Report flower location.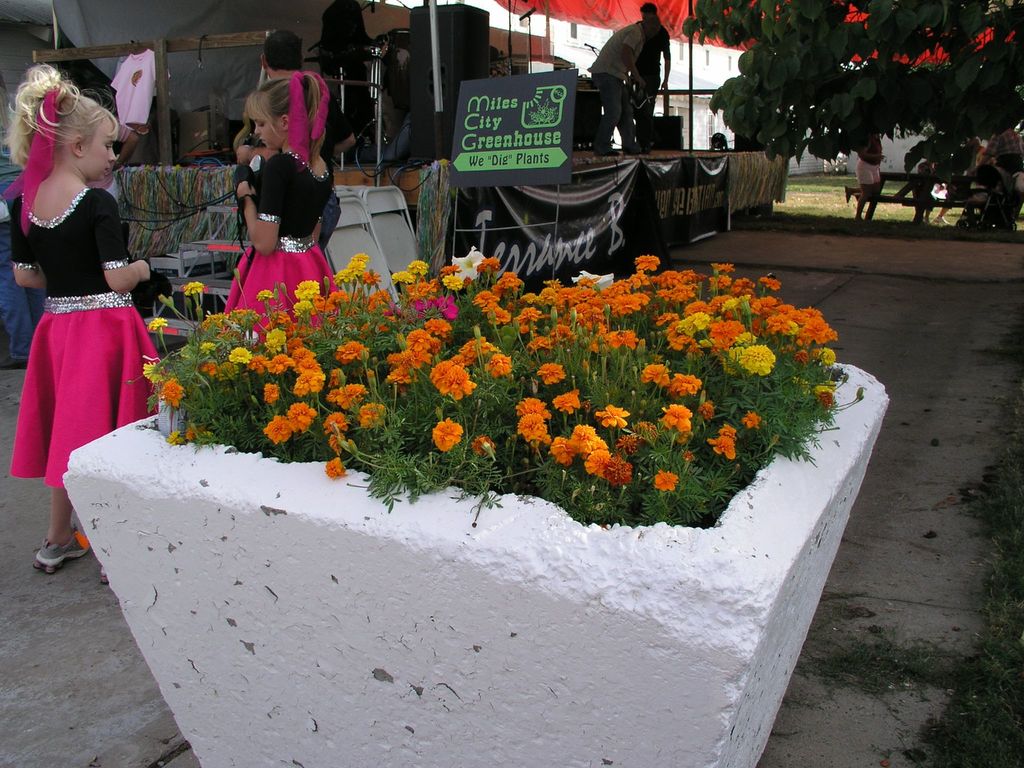
Report: x1=657 y1=468 x2=680 y2=490.
